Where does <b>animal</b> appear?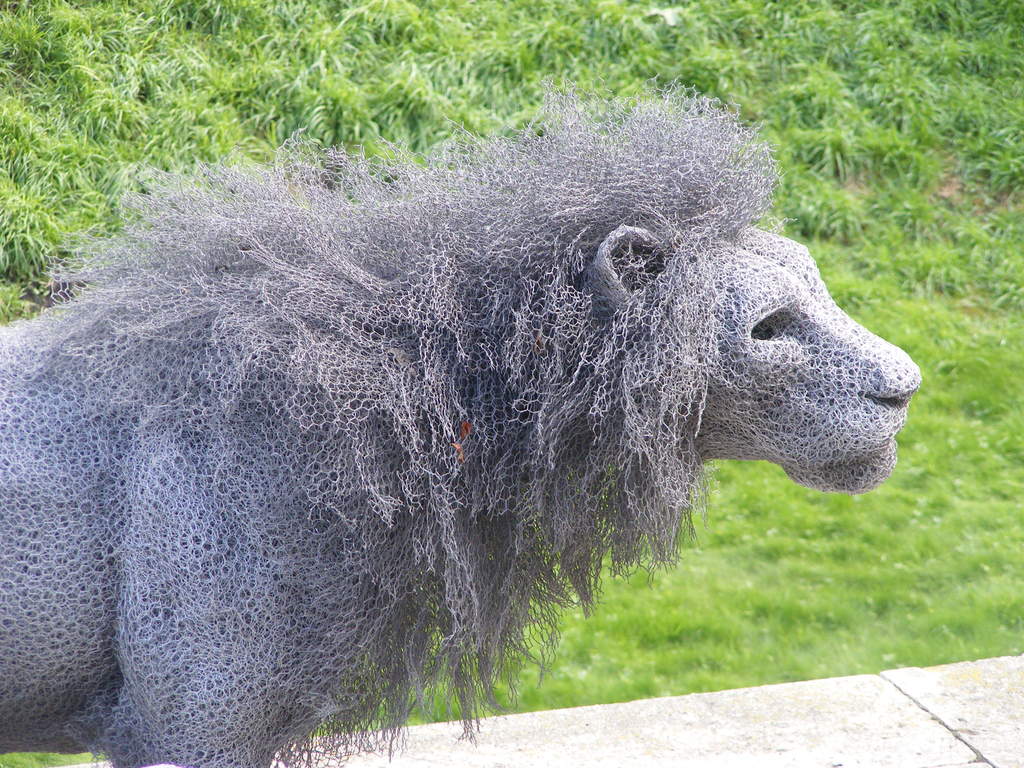
Appears at [left=0, top=73, right=916, bottom=767].
